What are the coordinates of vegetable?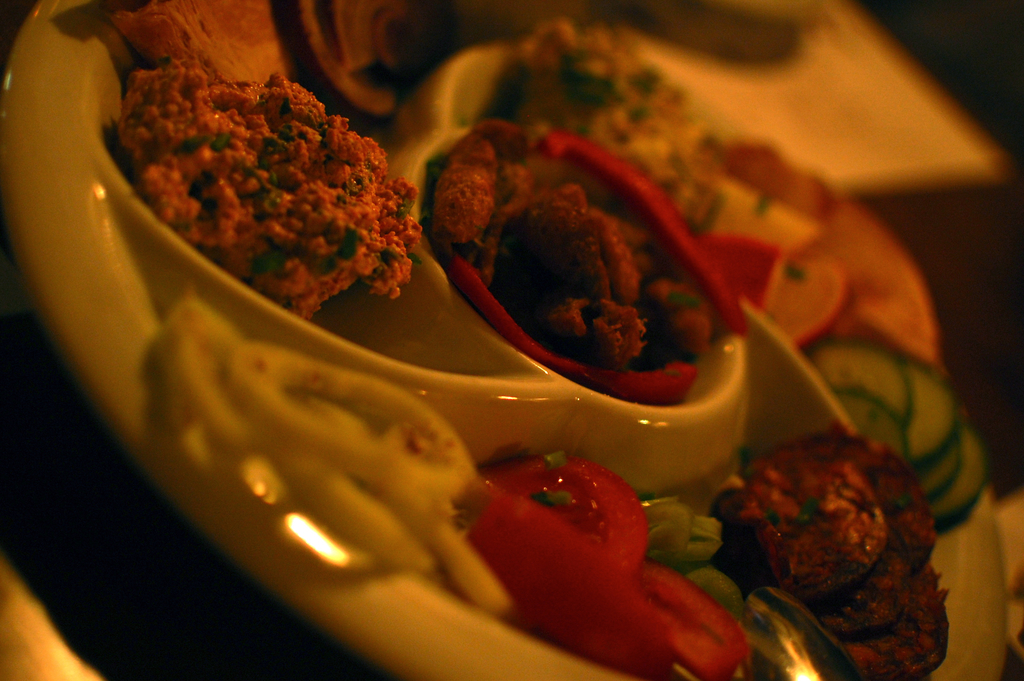
bbox=[156, 300, 504, 621].
